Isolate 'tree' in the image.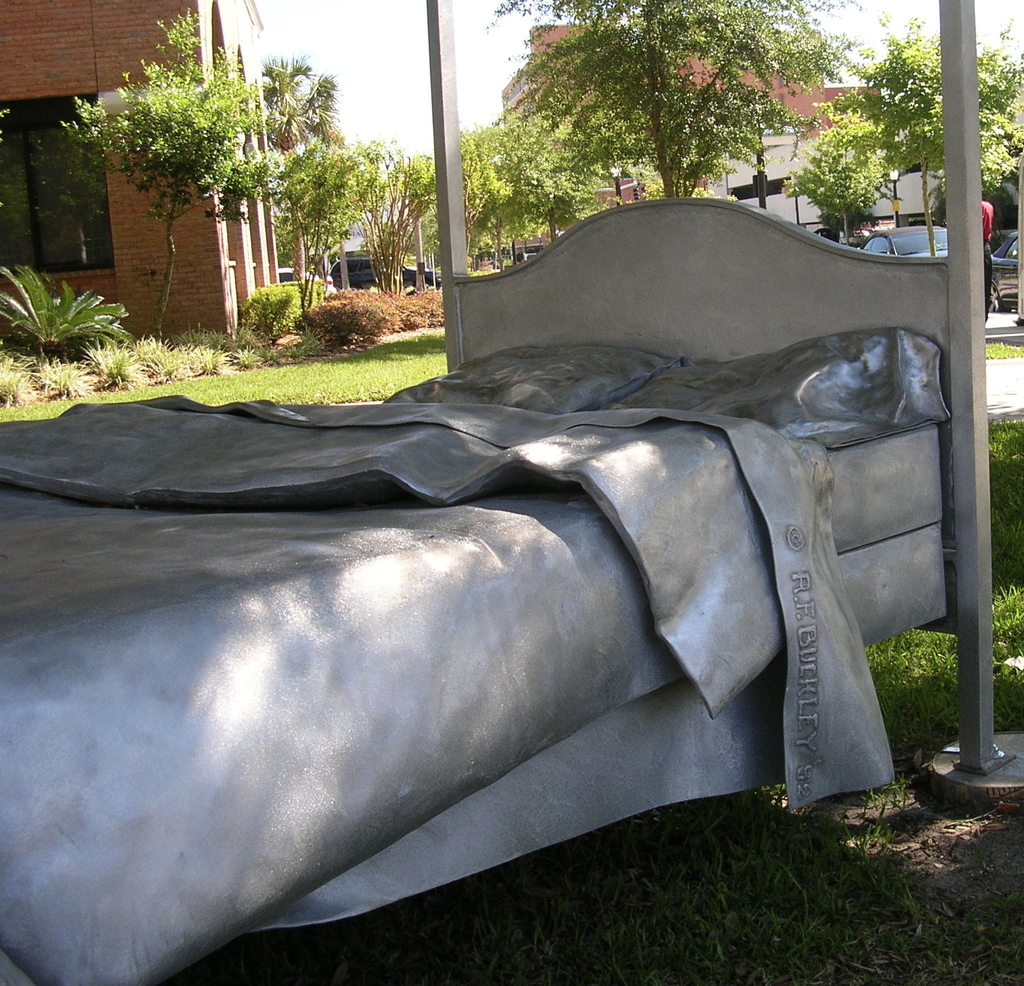
Isolated region: (819, 24, 1023, 257).
